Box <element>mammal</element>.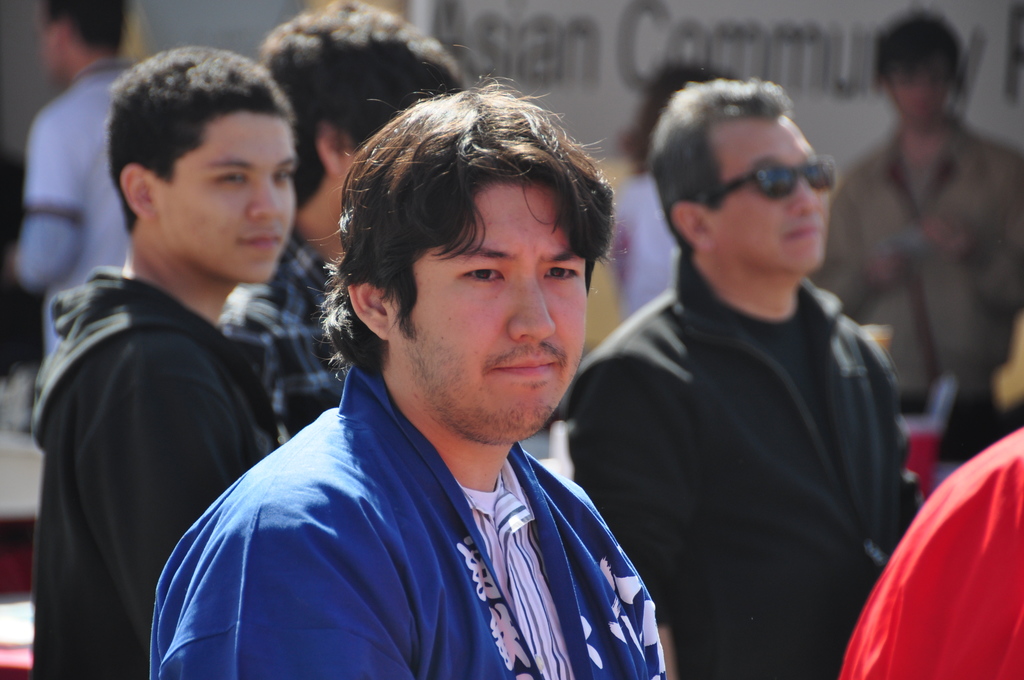
[left=147, top=43, right=671, bottom=679].
